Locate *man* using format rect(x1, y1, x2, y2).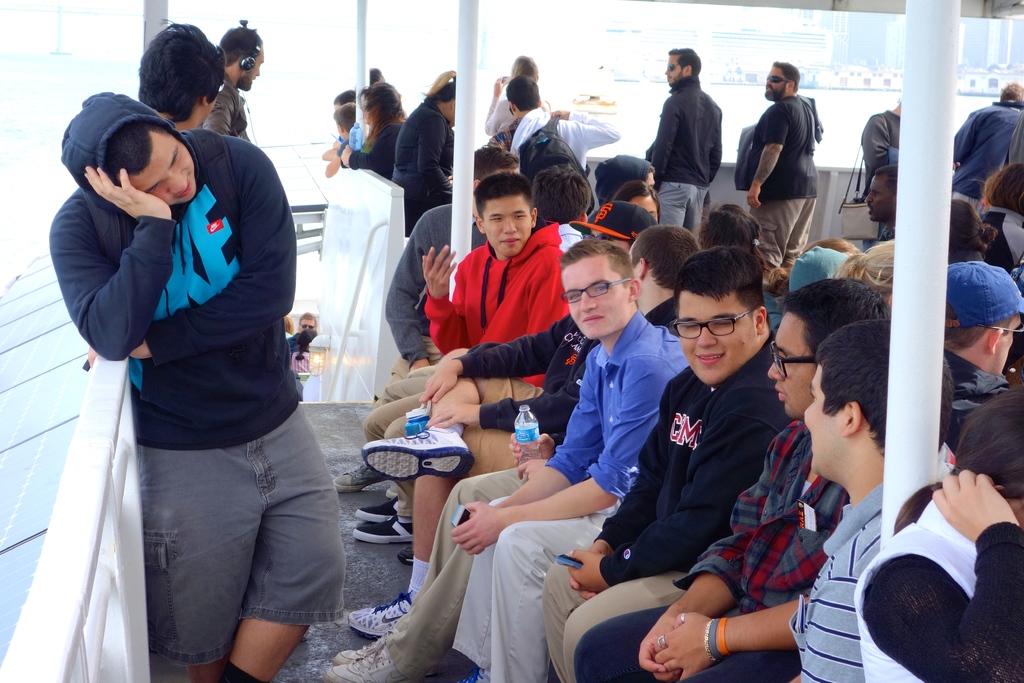
rect(352, 172, 564, 544).
